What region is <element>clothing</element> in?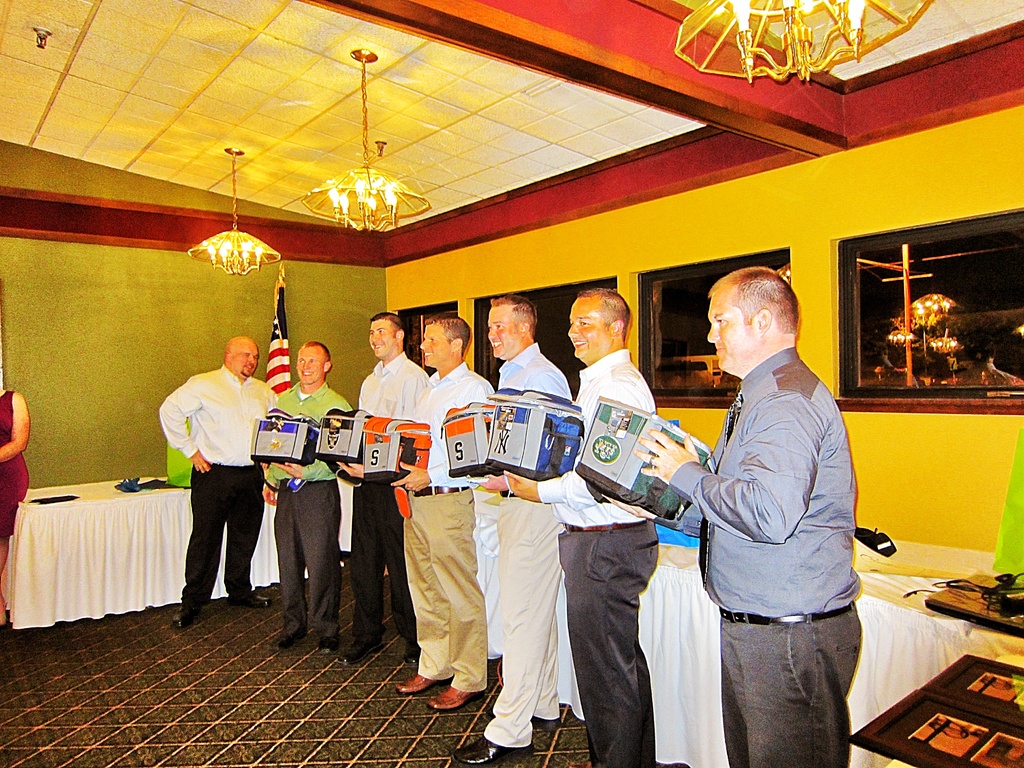
[x1=353, y1=346, x2=427, y2=640].
